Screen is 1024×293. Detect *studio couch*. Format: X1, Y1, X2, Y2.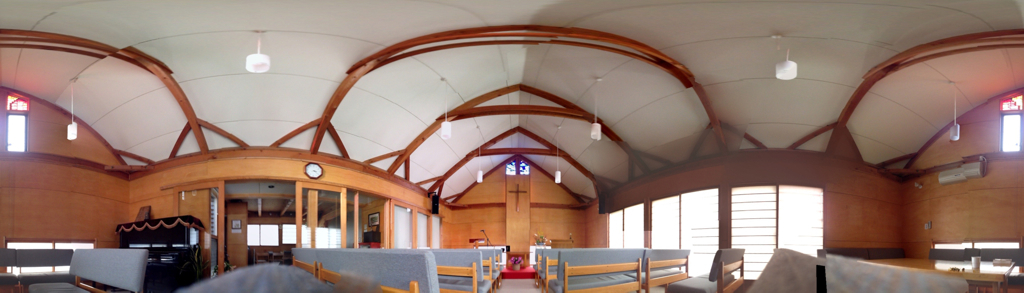
23, 247, 156, 292.
